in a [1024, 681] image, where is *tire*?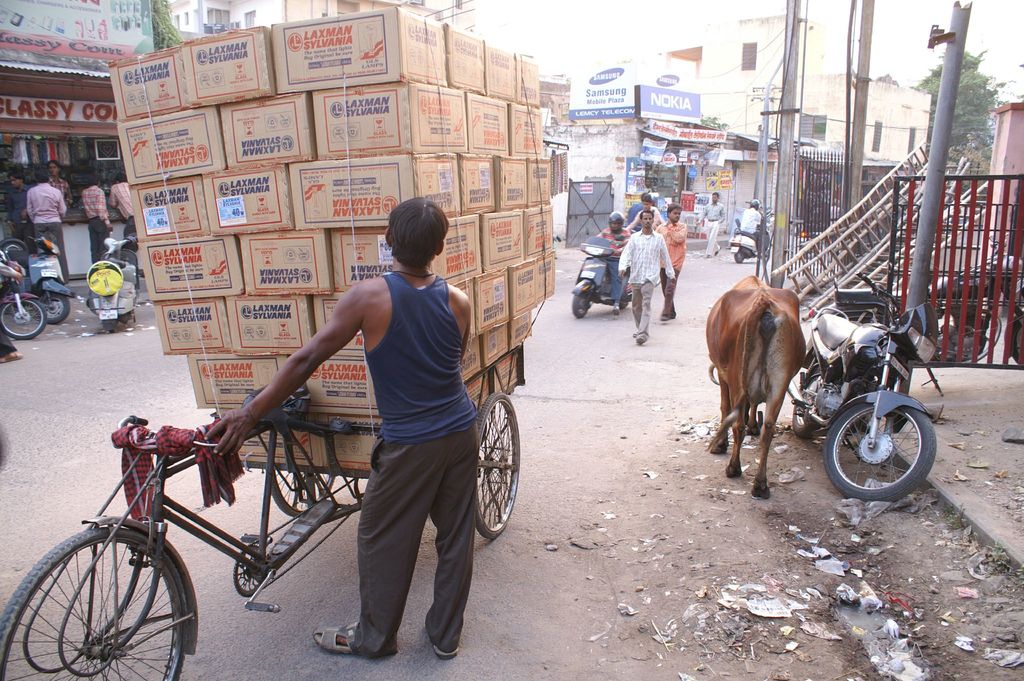
269 468 337 516.
